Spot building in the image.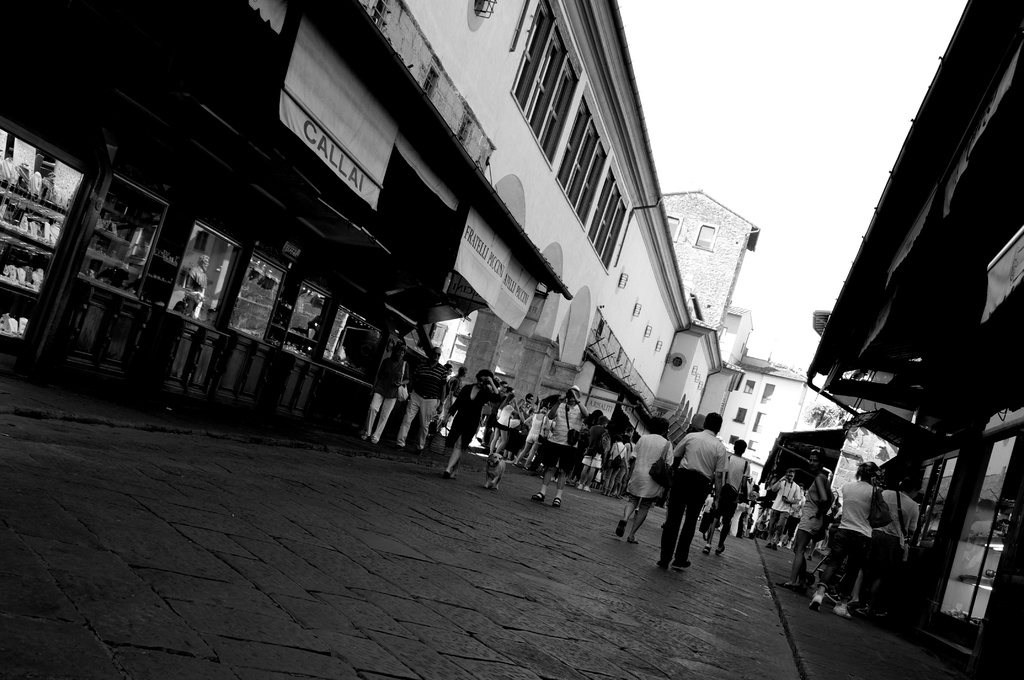
building found at [x1=0, y1=3, x2=865, y2=494].
